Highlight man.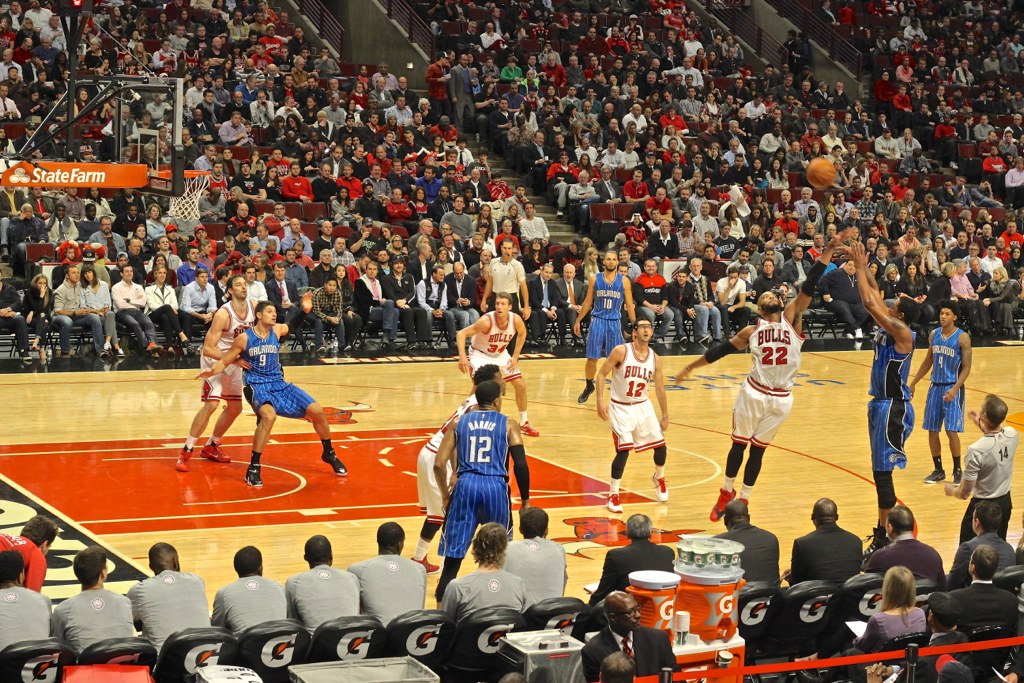
Highlighted region: select_region(0, 82, 23, 120).
